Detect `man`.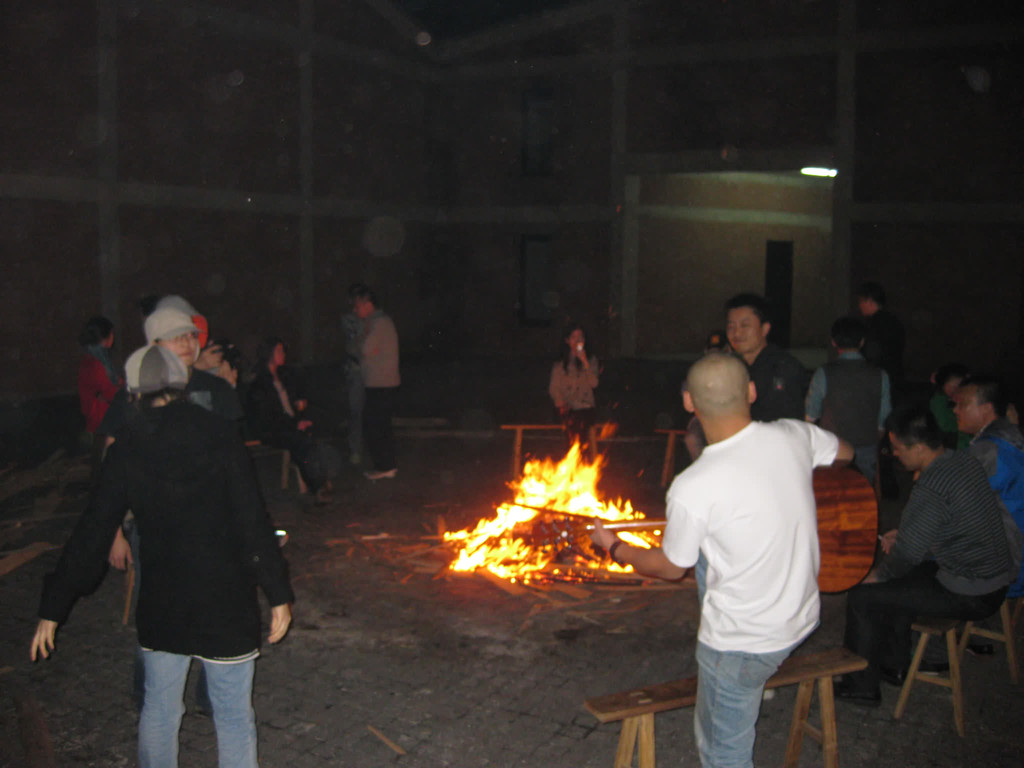
Detected at 854/290/905/374.
